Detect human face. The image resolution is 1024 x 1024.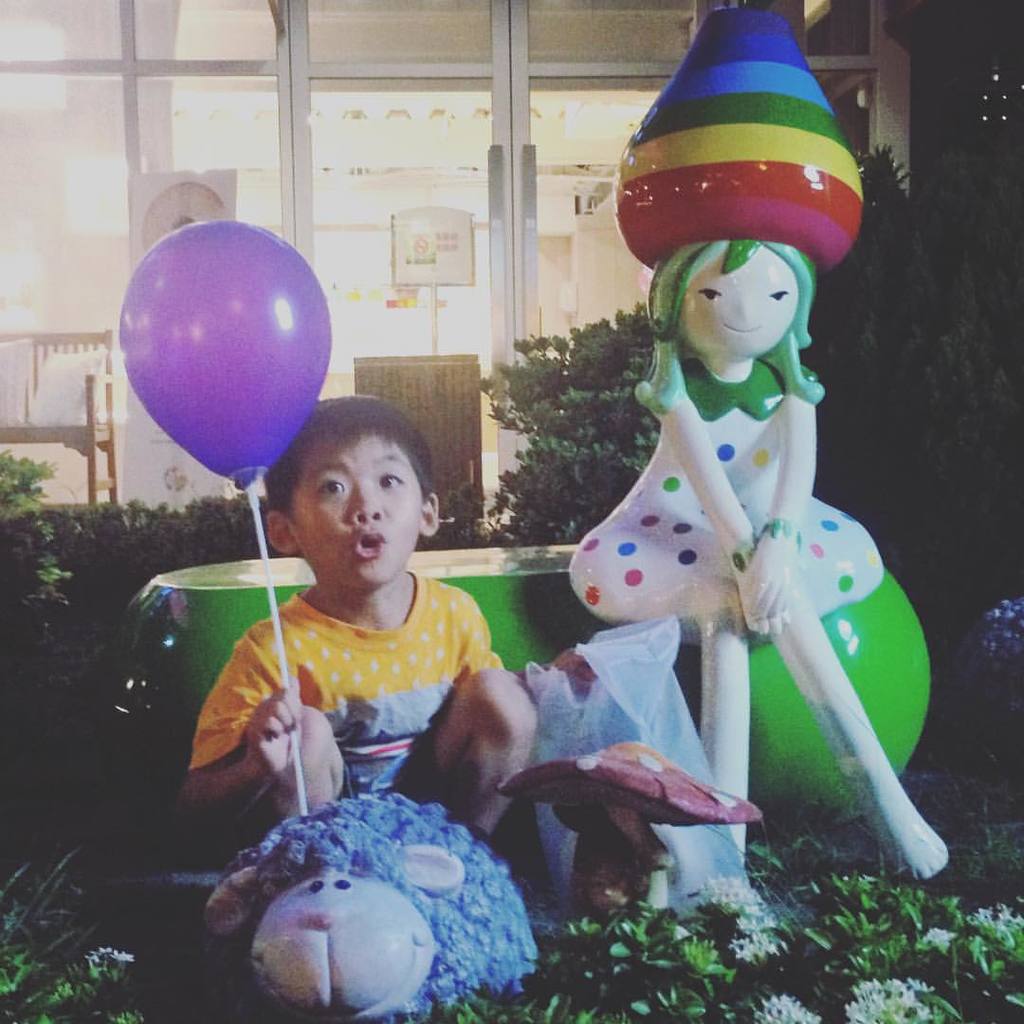
678/246/795/358.
